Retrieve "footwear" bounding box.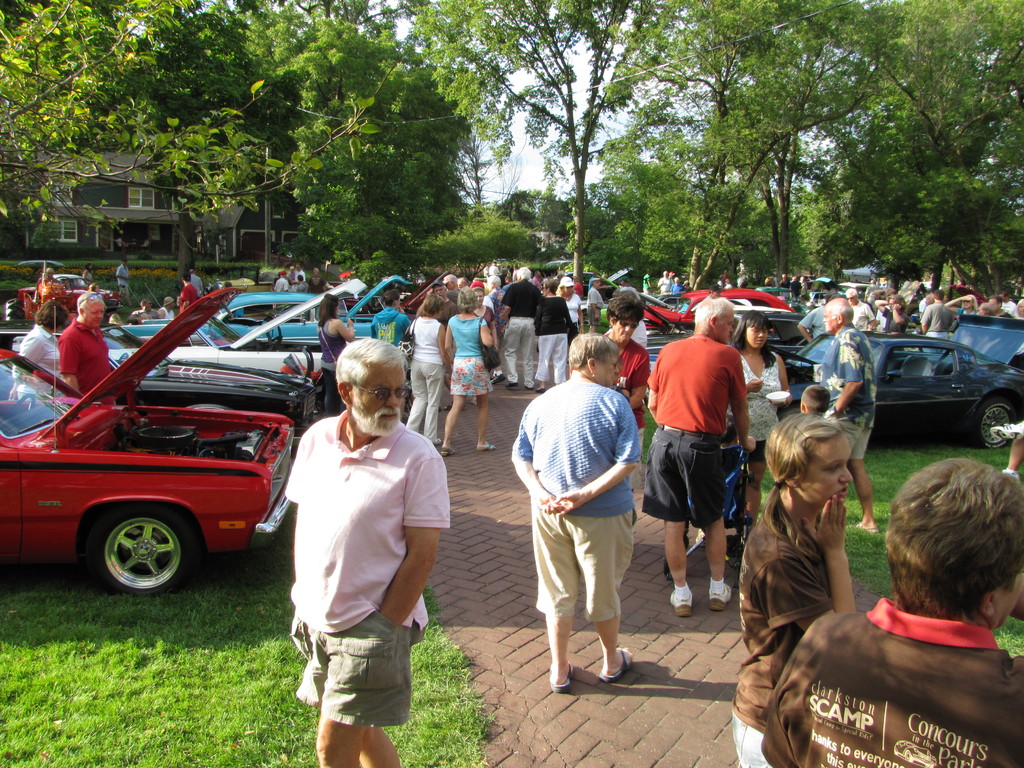
Bounding box: box=[708, 582, 734, 611].
